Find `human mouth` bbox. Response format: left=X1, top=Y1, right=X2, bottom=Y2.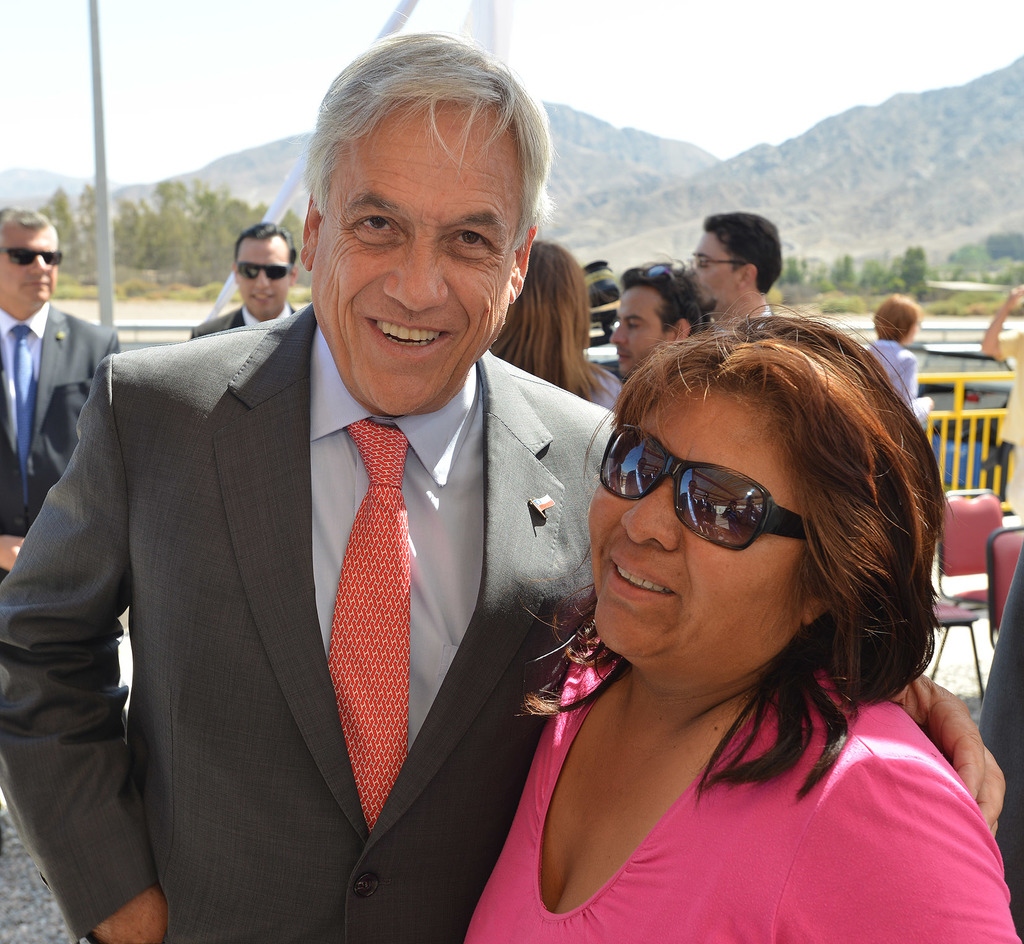
left=611, top=350, right=631, bottom=368.
